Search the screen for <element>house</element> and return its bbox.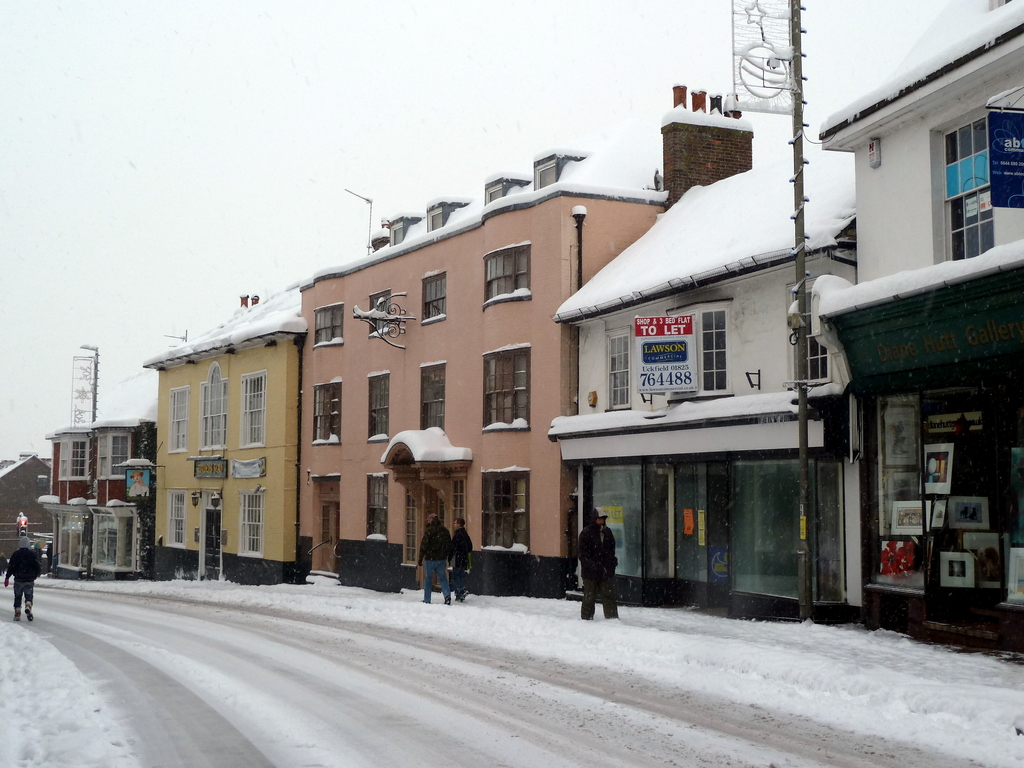
Found: <bbox>134, 270, 308, 586</bbox>.
